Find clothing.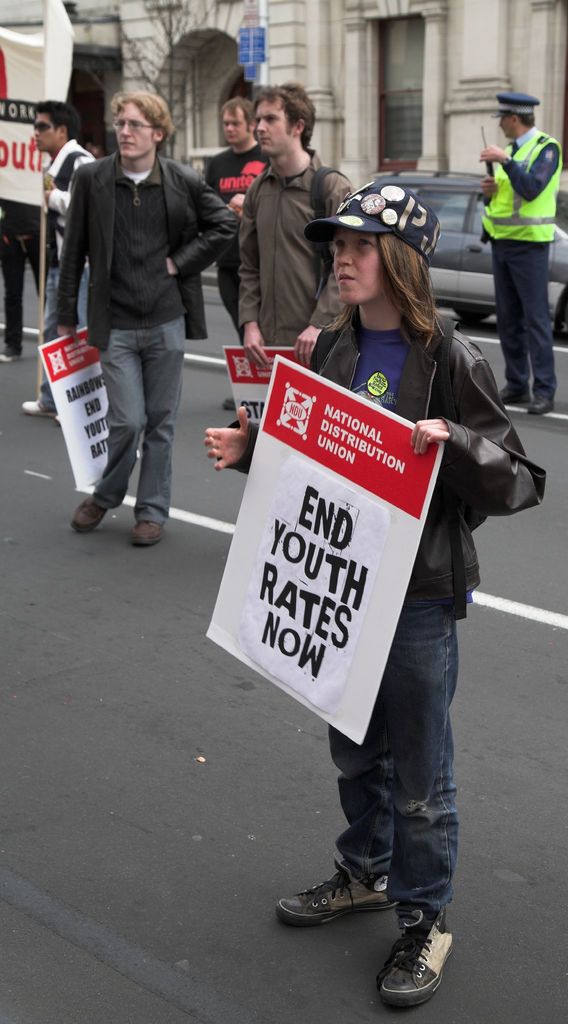
{"x1": 0, "y1": 196, "x2": 52, "y2": 356}.
